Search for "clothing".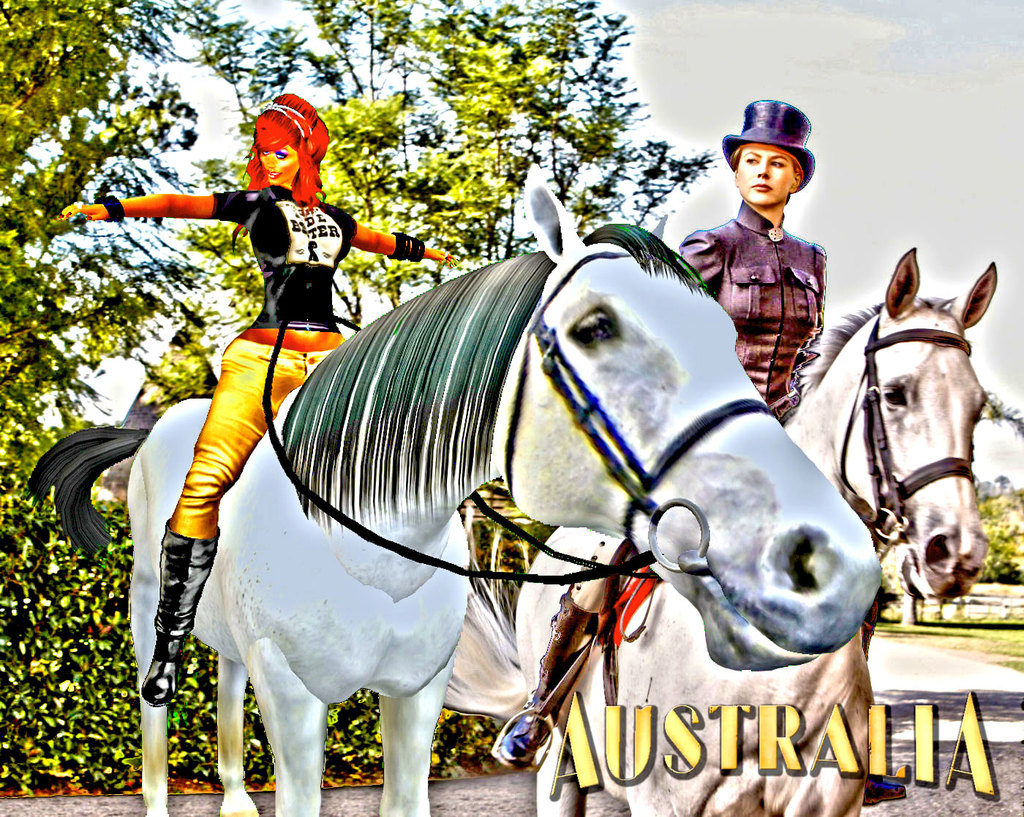
Found at 571:197:827:610.
